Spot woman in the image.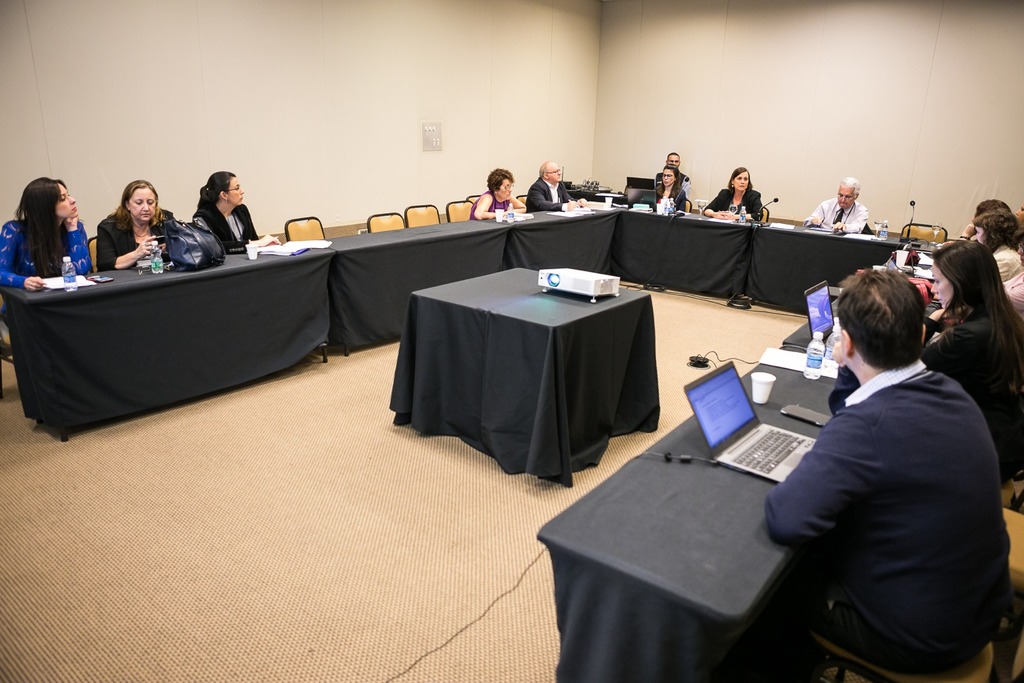
woman found at bbox=[186, 170, 257, 253].
